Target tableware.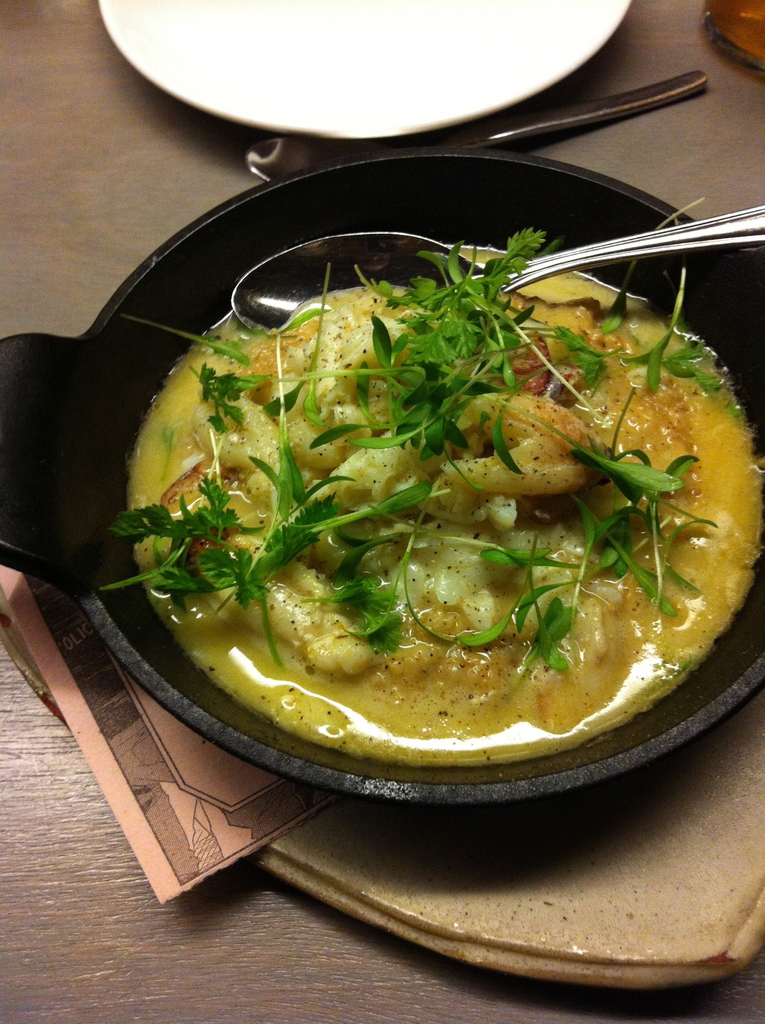
Target region: bbox=(243, 61, 707, 173).
